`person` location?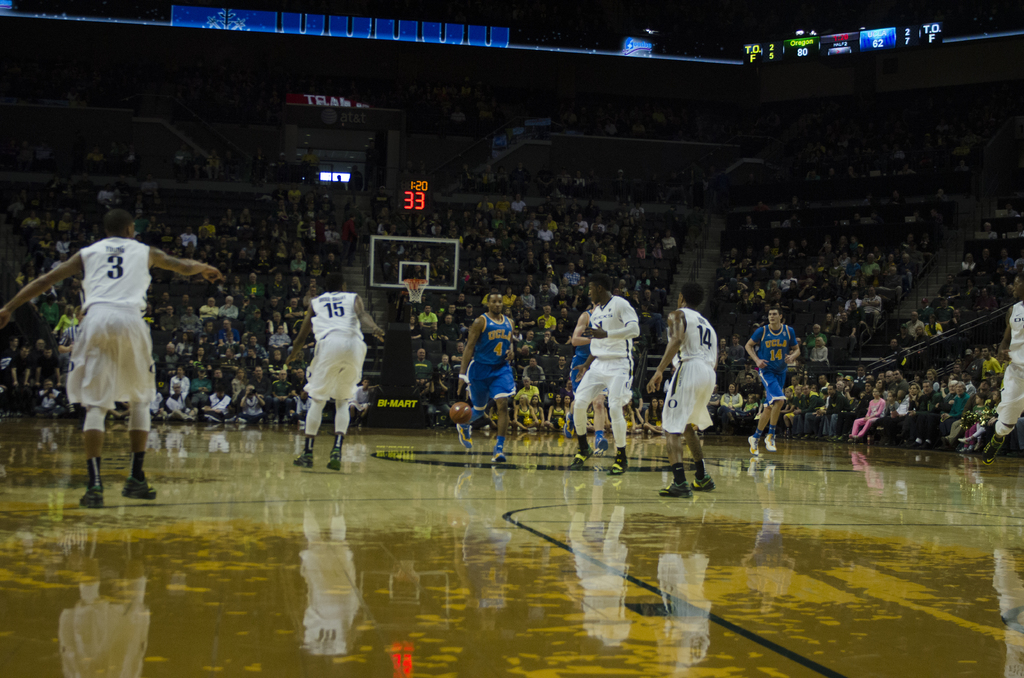
region(272, 273, 282, 293)
